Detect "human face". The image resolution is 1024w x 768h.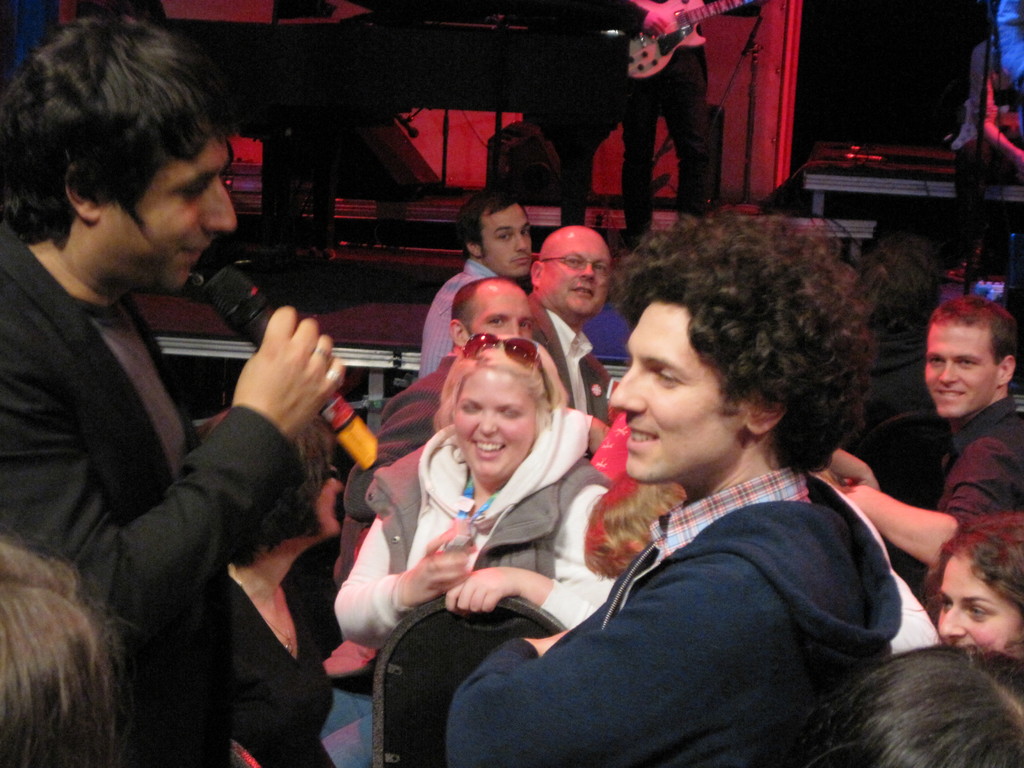
locate(468, 289, 532, 337).
